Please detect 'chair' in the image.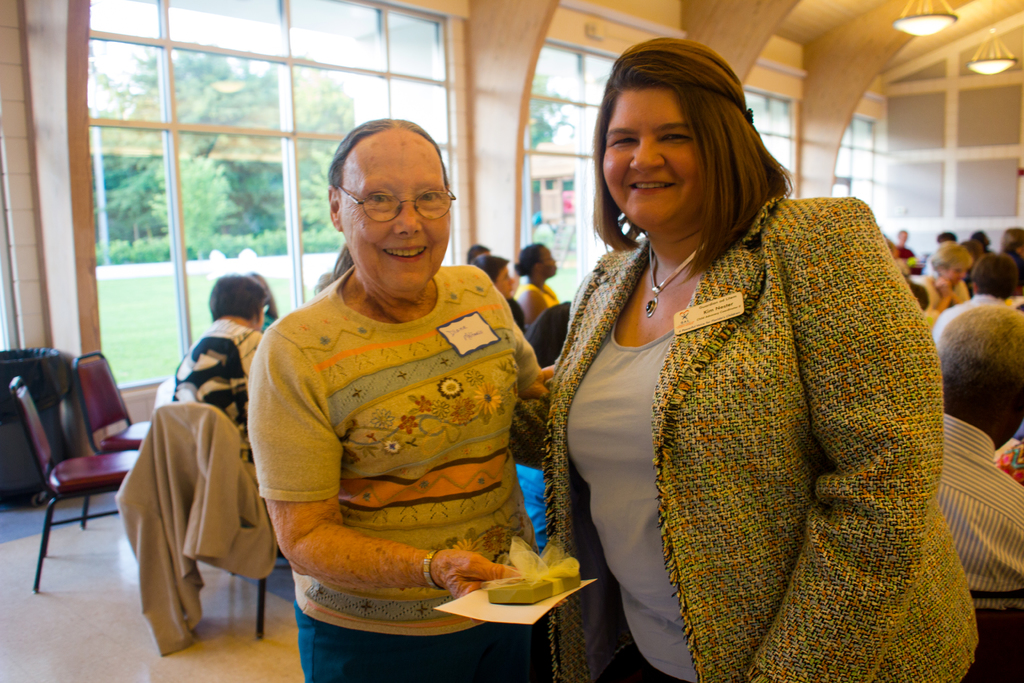
x1=961, y1=587, x2=1023, y2=682.
